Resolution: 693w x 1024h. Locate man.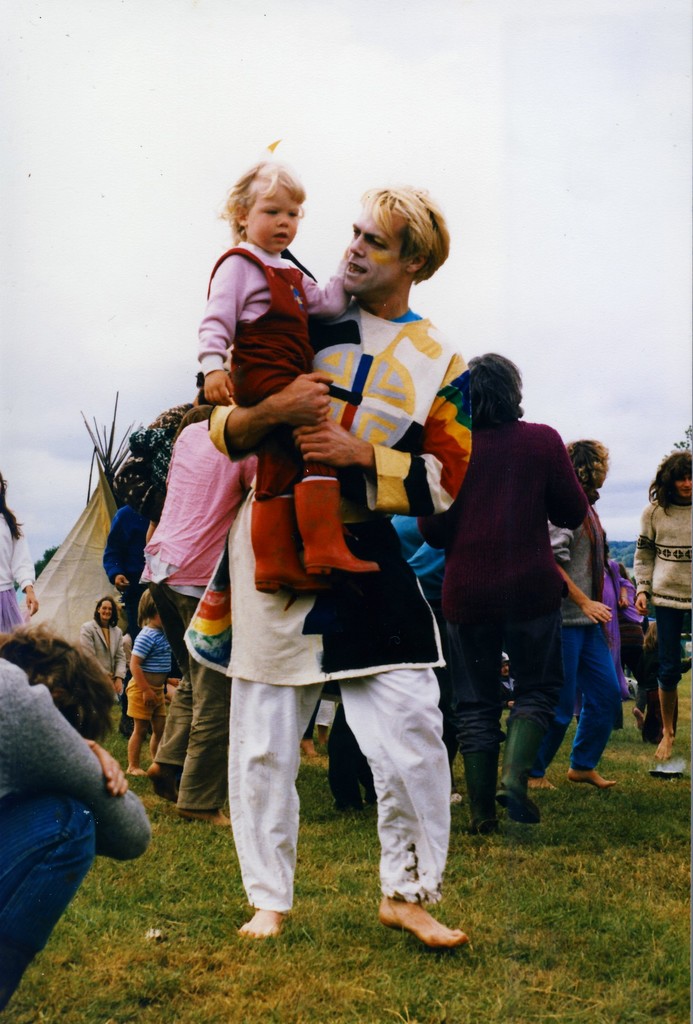
bbox(182, 171, 428, 919).
